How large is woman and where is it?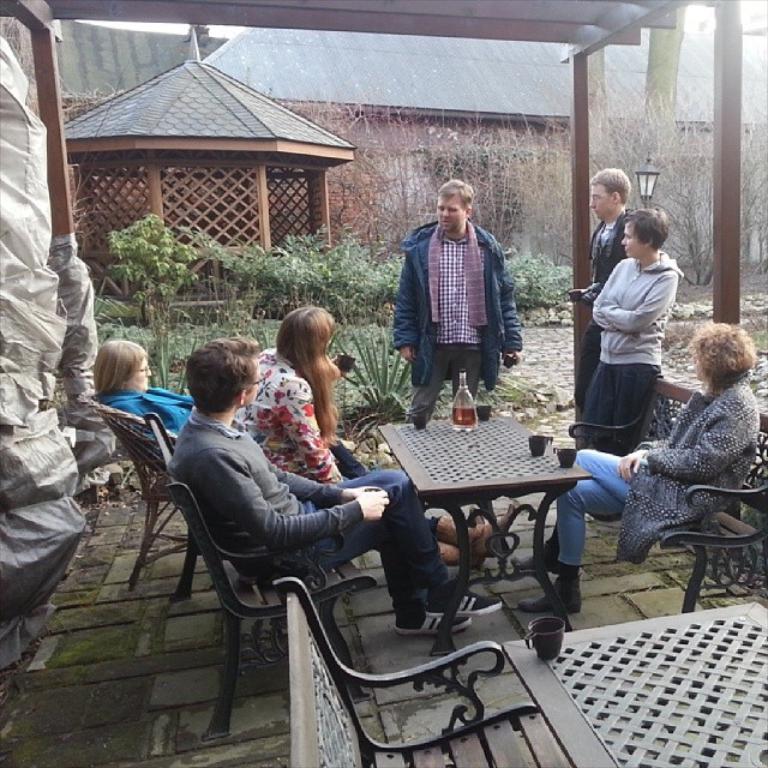
Bounding box: x1=228 y1=307 x2=506 y2=565.
